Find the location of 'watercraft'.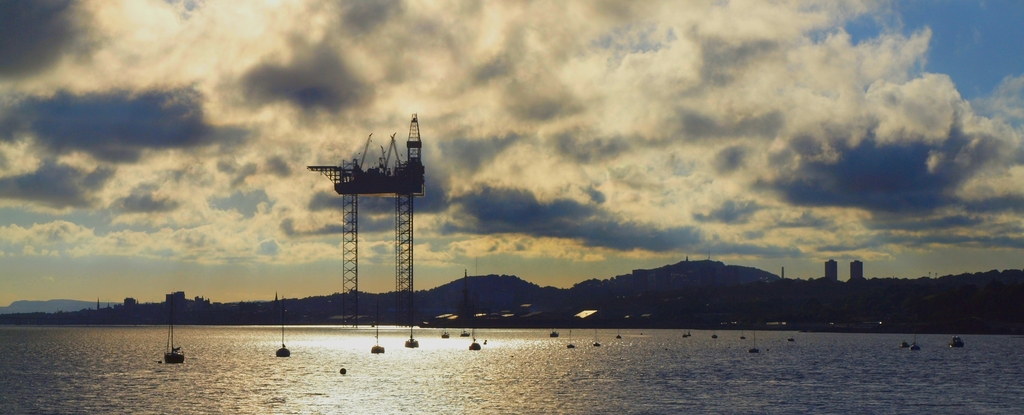
Location: box(163, 310, 186, 364).
